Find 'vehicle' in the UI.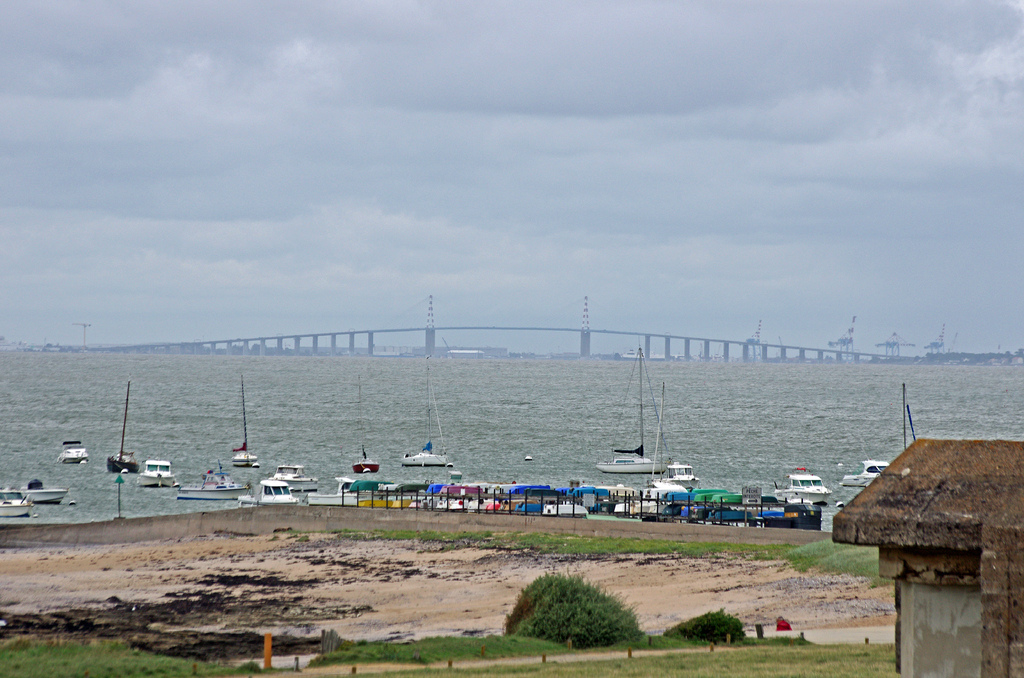
UI element at l=277, t=467, r=323, b=492.
